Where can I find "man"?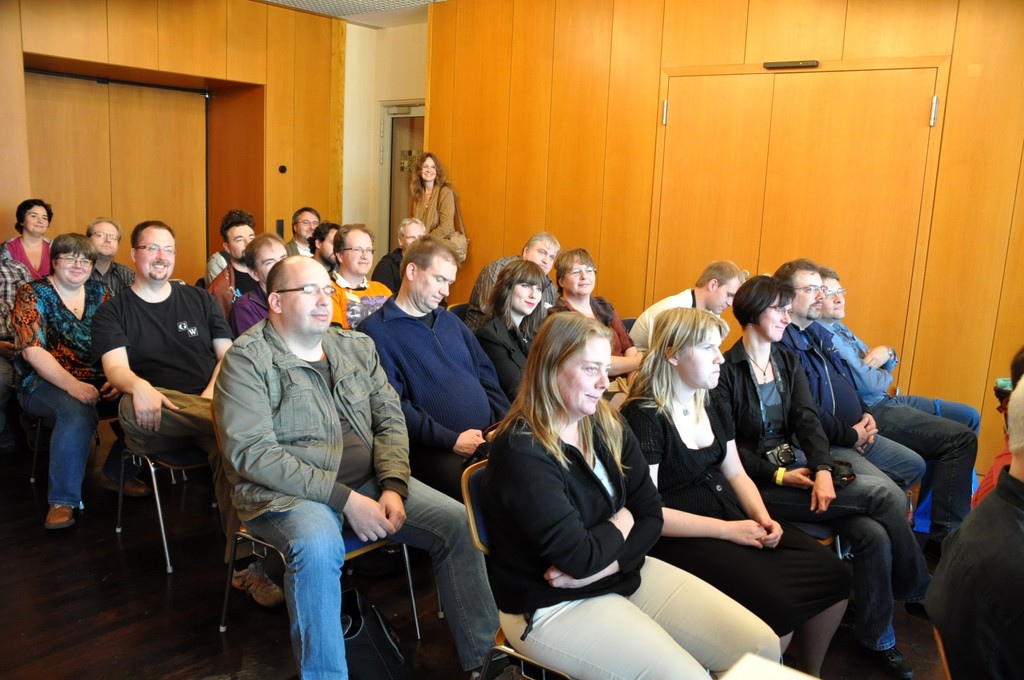
You can find it at 467:234:567:350.
